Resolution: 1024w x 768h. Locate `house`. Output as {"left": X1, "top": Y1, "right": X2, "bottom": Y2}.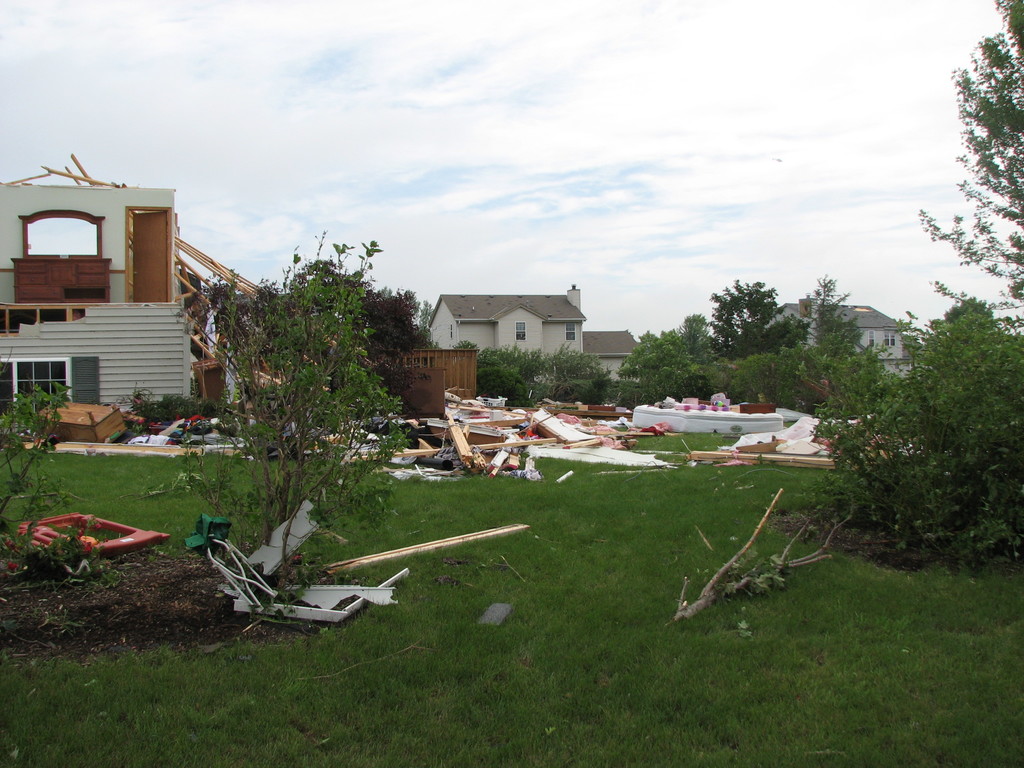
{"left": 426, "top": 281, "right": 585, "bottom": 399}.
